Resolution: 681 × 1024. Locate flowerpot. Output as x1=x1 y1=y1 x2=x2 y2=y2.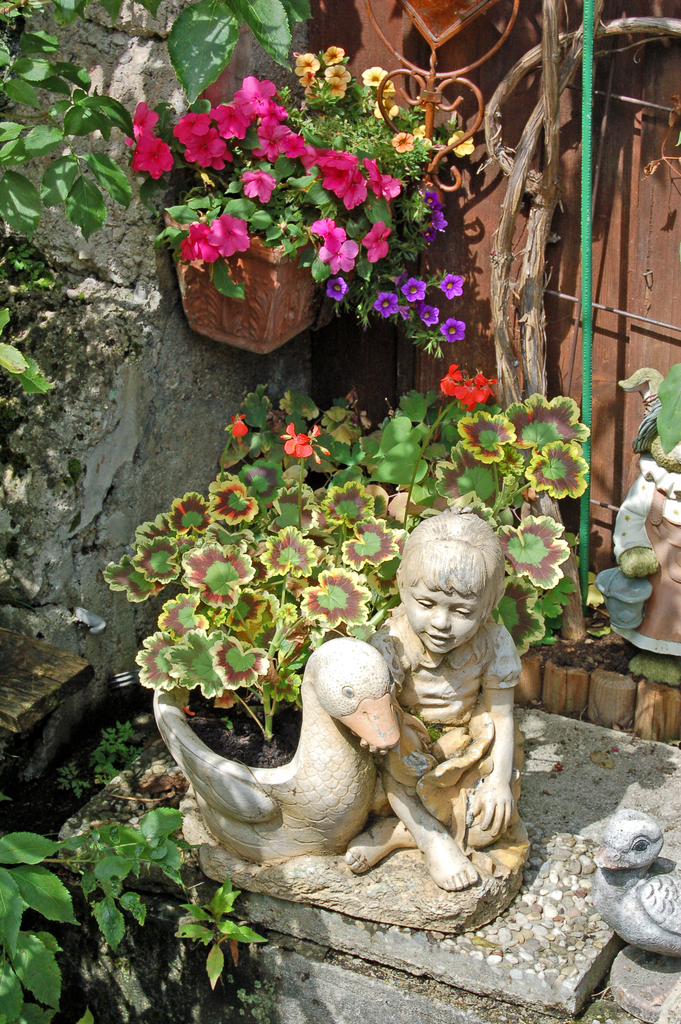
x1=168 y1=200 x2=331 y2=340.
